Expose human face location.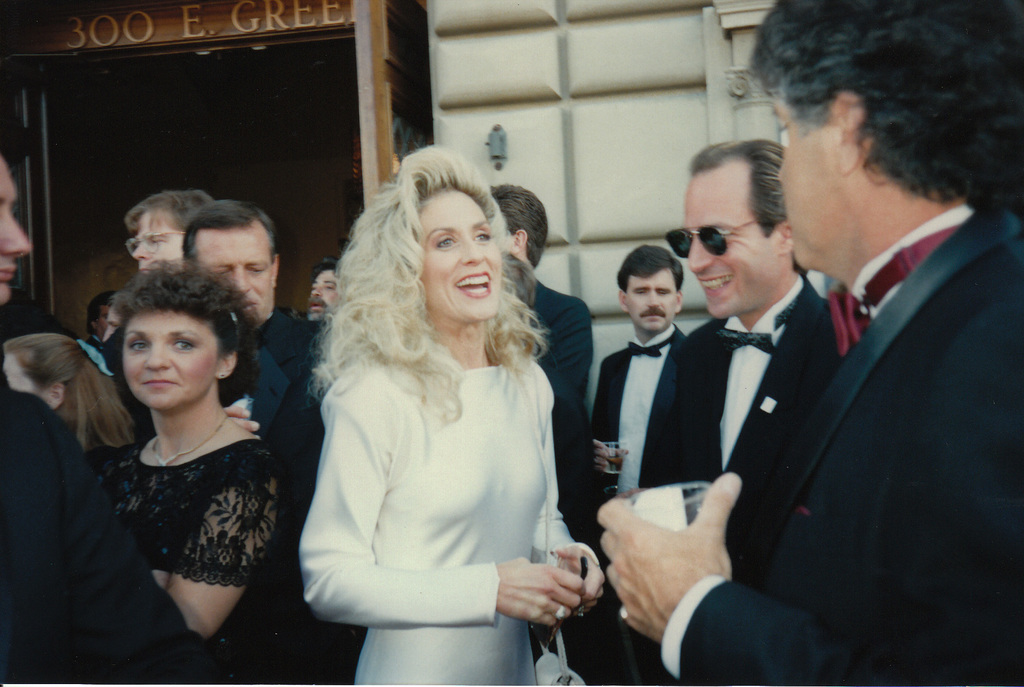
Exposed at l=682, t=171, r=785, b=319.
